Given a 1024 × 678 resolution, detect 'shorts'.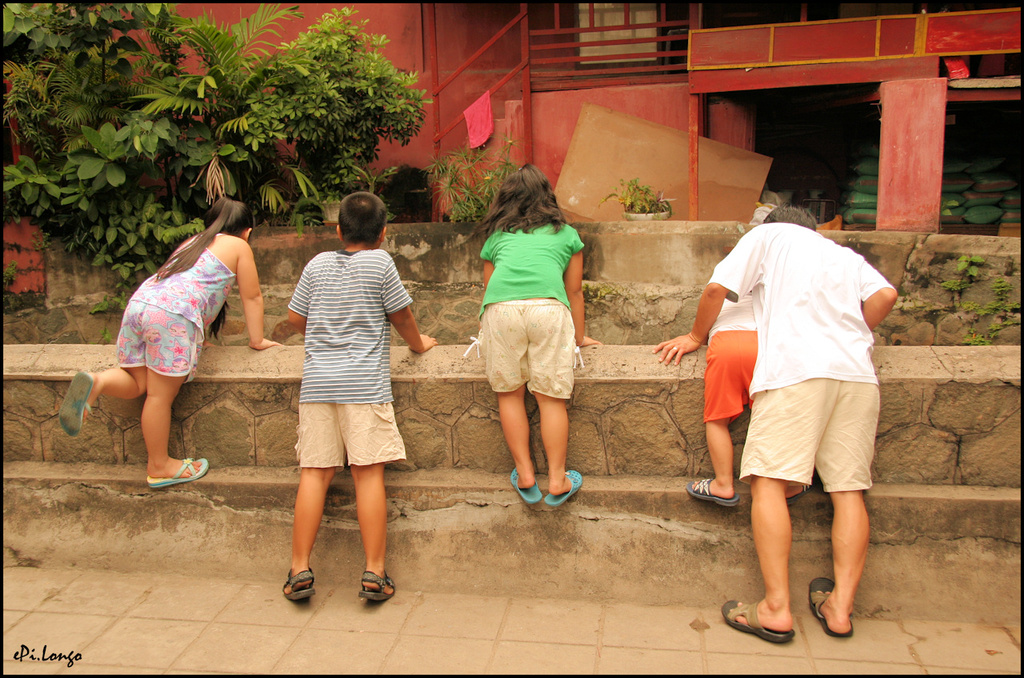
box(726, 373, 889, 506).
